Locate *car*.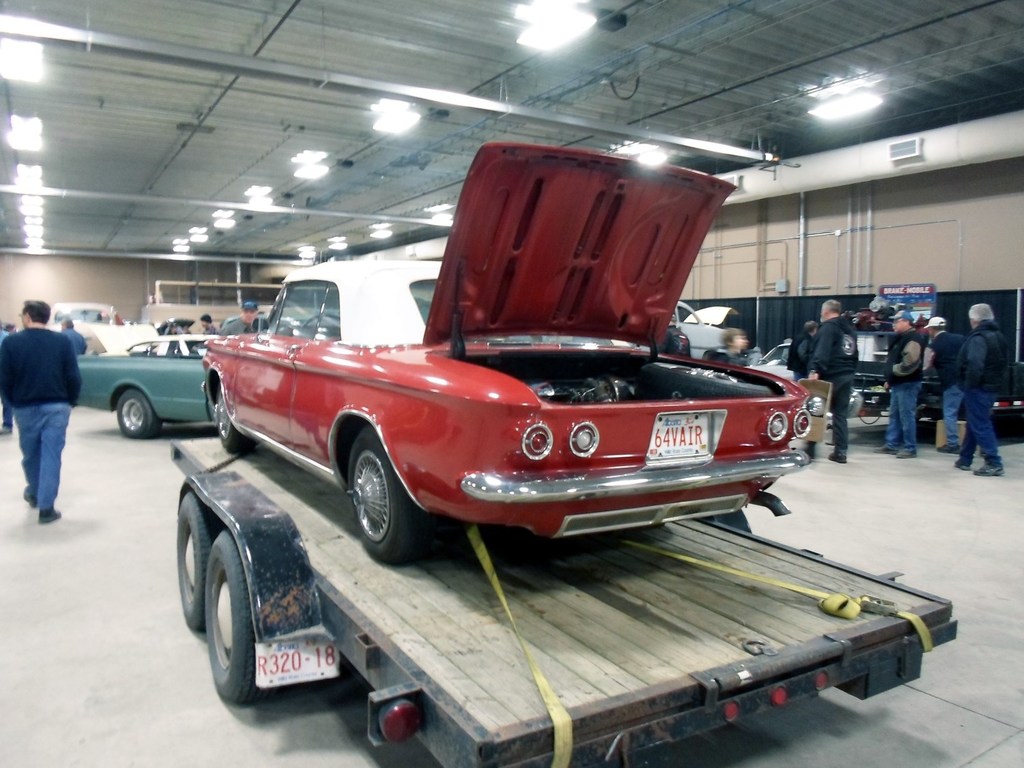
Bounding box: [left=674, top=302, right=727, bottom=368].
